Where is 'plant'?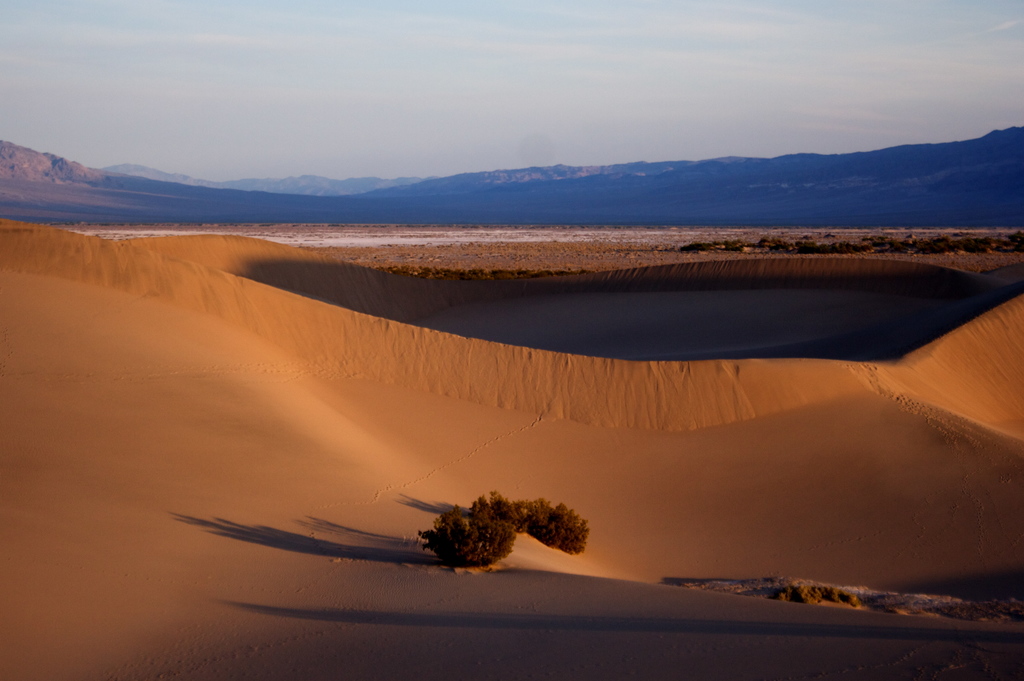
417:489:590:571.
